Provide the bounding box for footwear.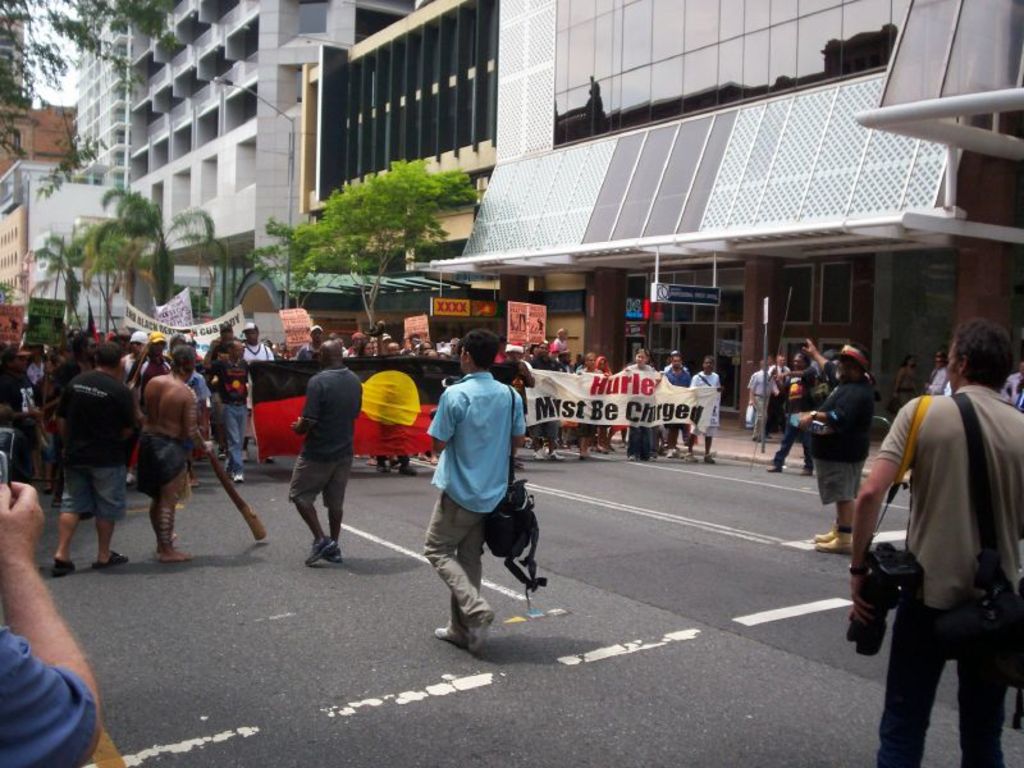
box=[534, 452, 540, 460].
